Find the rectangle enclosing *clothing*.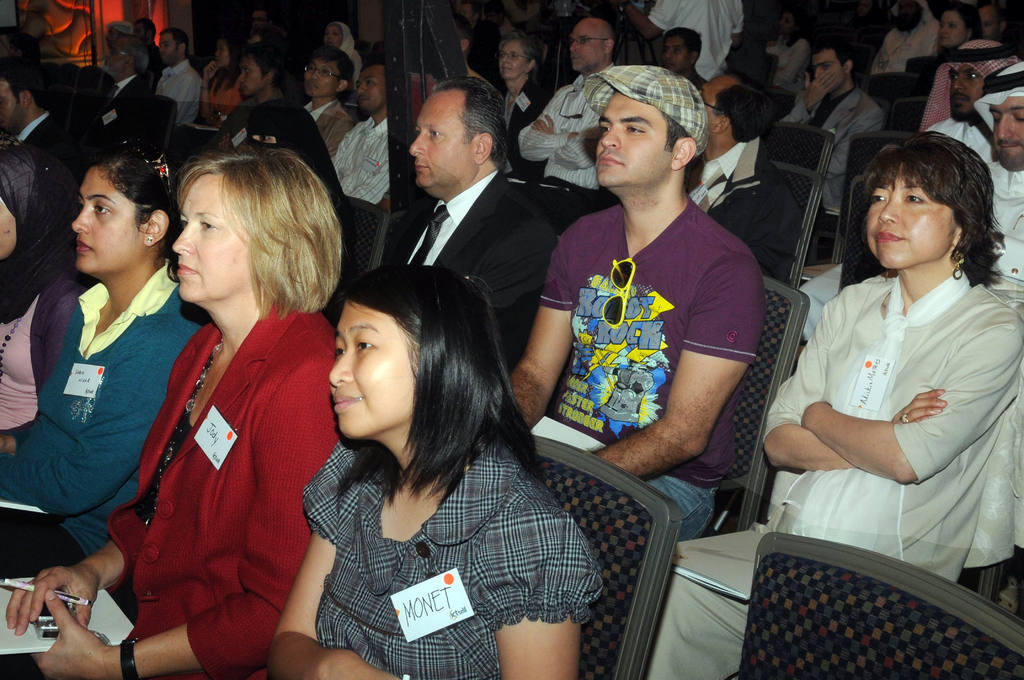
select_region(527, 190, 767, 544).
